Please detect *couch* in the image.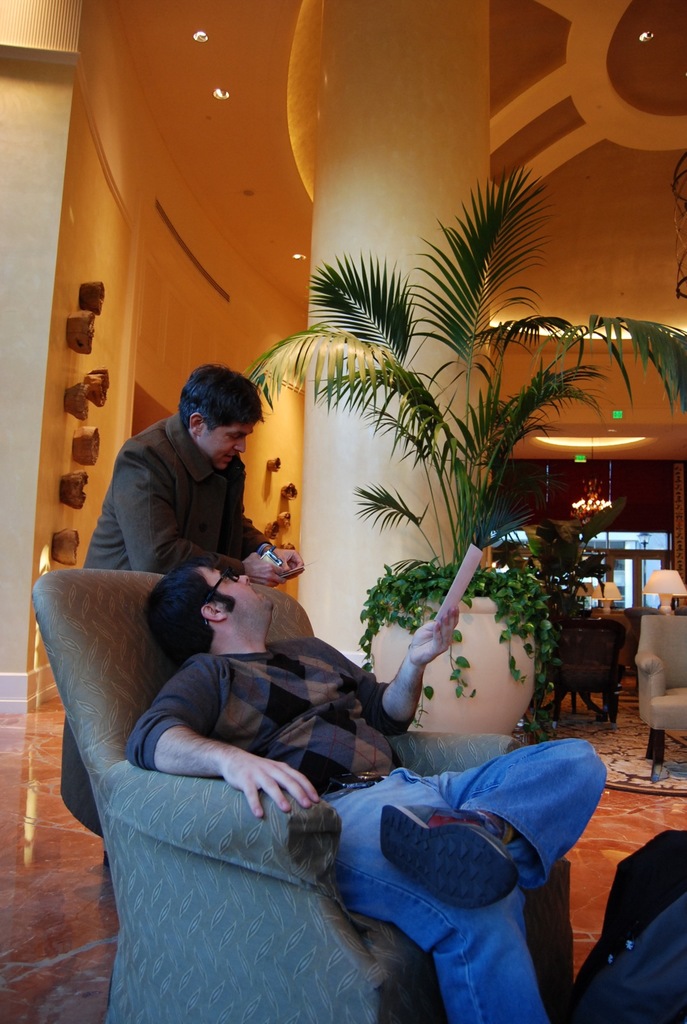
<region>21, 568, 551, 969</region>.
